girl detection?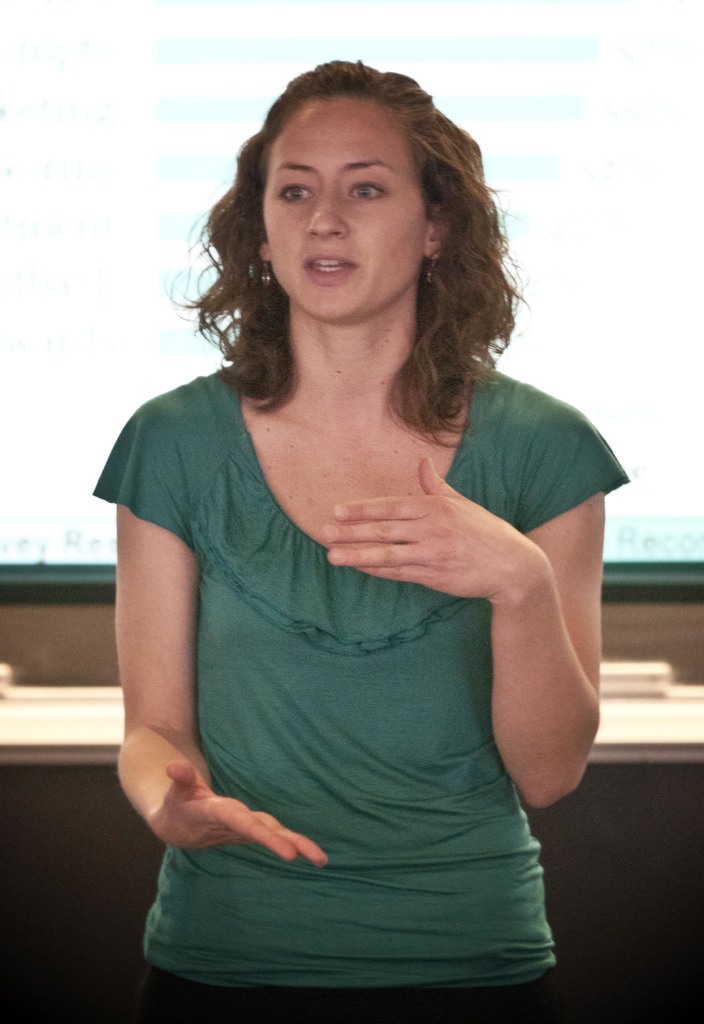
Rect(88, 63, 627, 1023)
